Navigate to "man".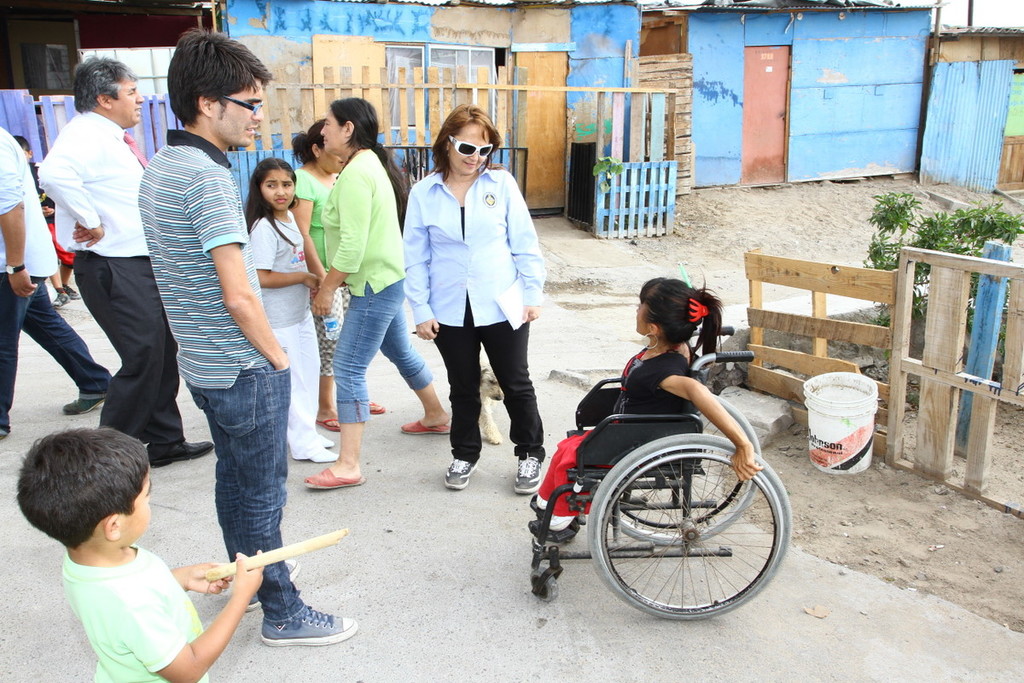
Navigation target: (36, 55, 216, 474).
